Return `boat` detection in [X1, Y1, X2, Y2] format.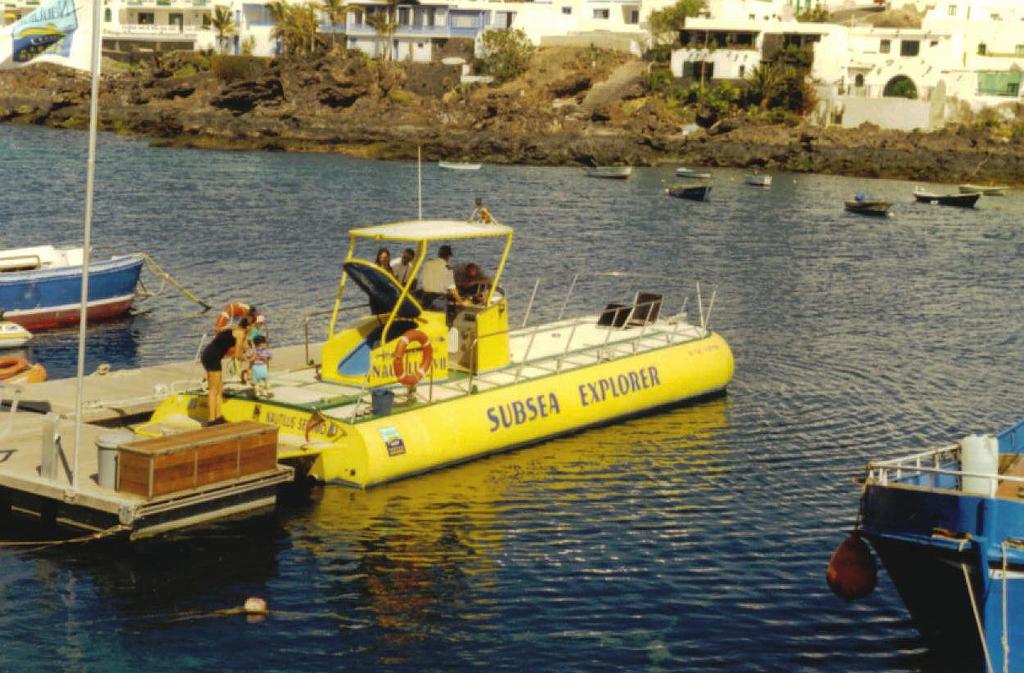
[183, 177, 727, 499].
